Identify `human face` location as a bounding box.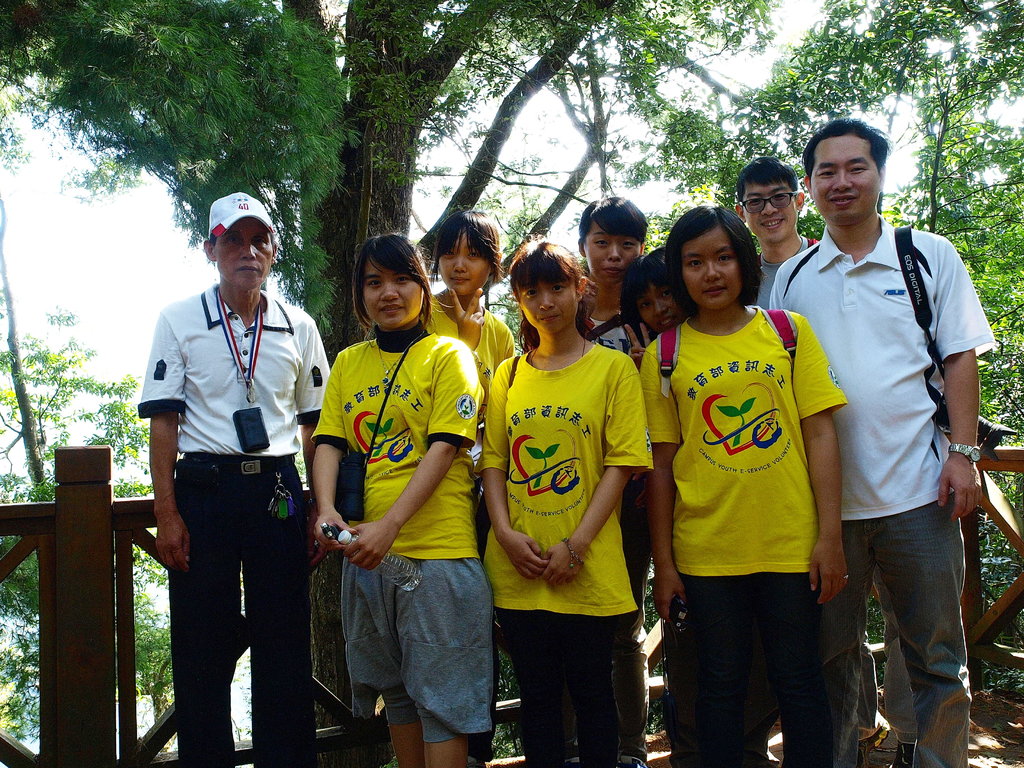
bbox=(437, 229, 489, 295).
